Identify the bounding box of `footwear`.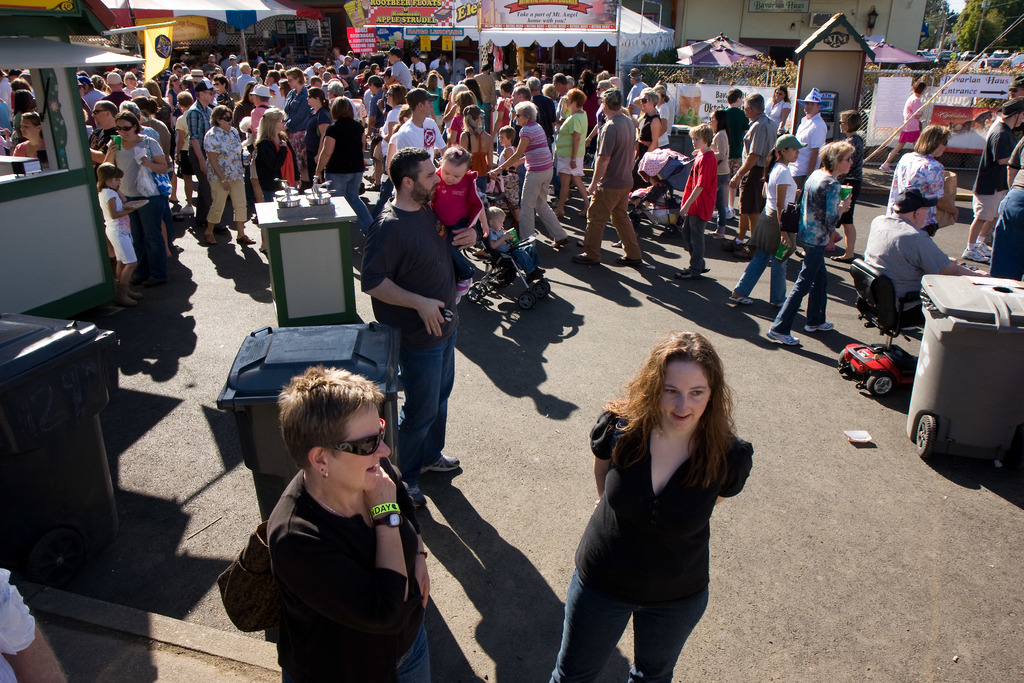
116, 283, 134, 306.
